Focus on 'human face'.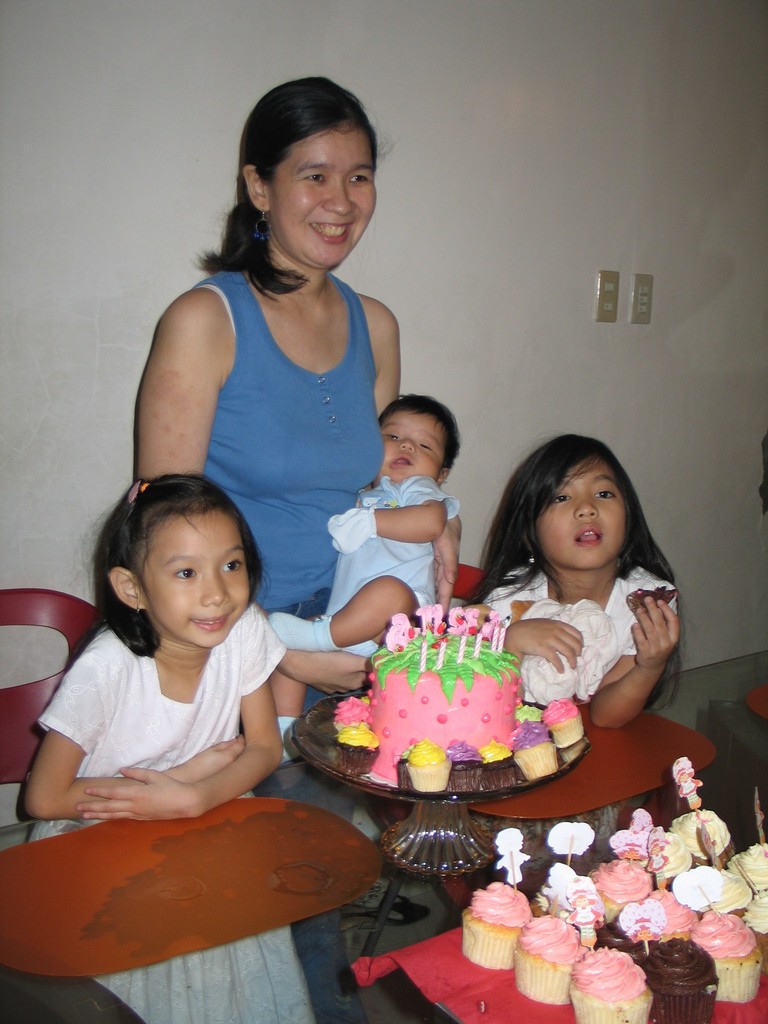
Focused at pyautogui.locateOnScreen(516, 452, 627, 566).
